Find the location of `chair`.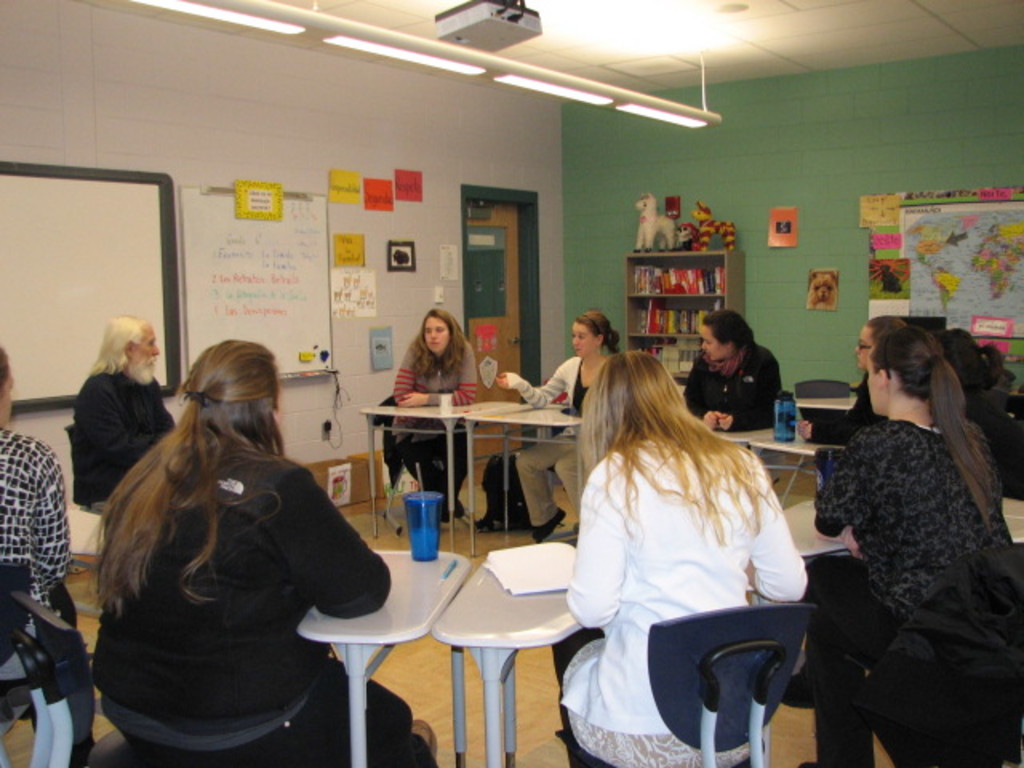
Location: <box>61,421,109,582</box>.
